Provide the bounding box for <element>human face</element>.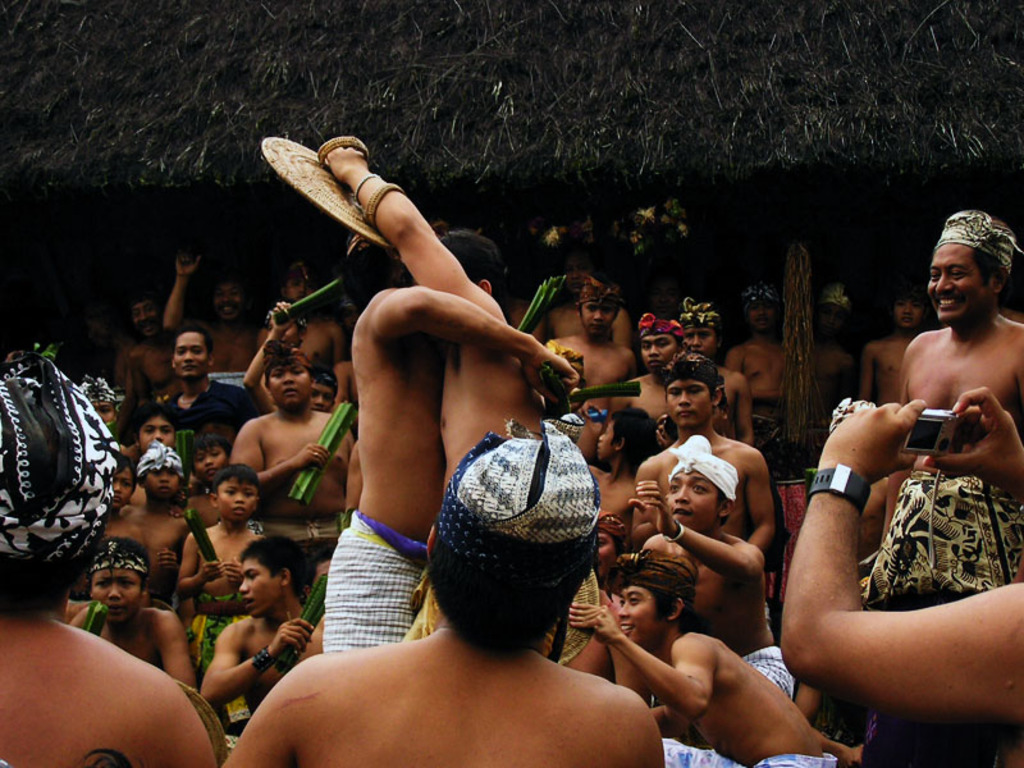
173,328,209,378.
